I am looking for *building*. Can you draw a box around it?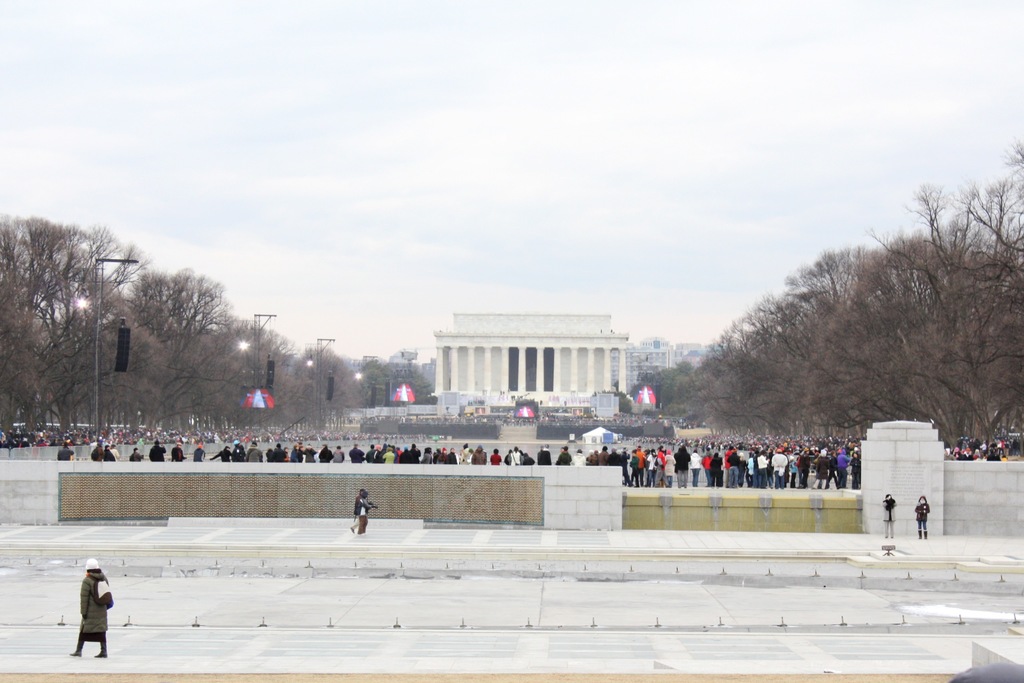
Sure, the bounding box is Rect(429, 309, 628, 407).
